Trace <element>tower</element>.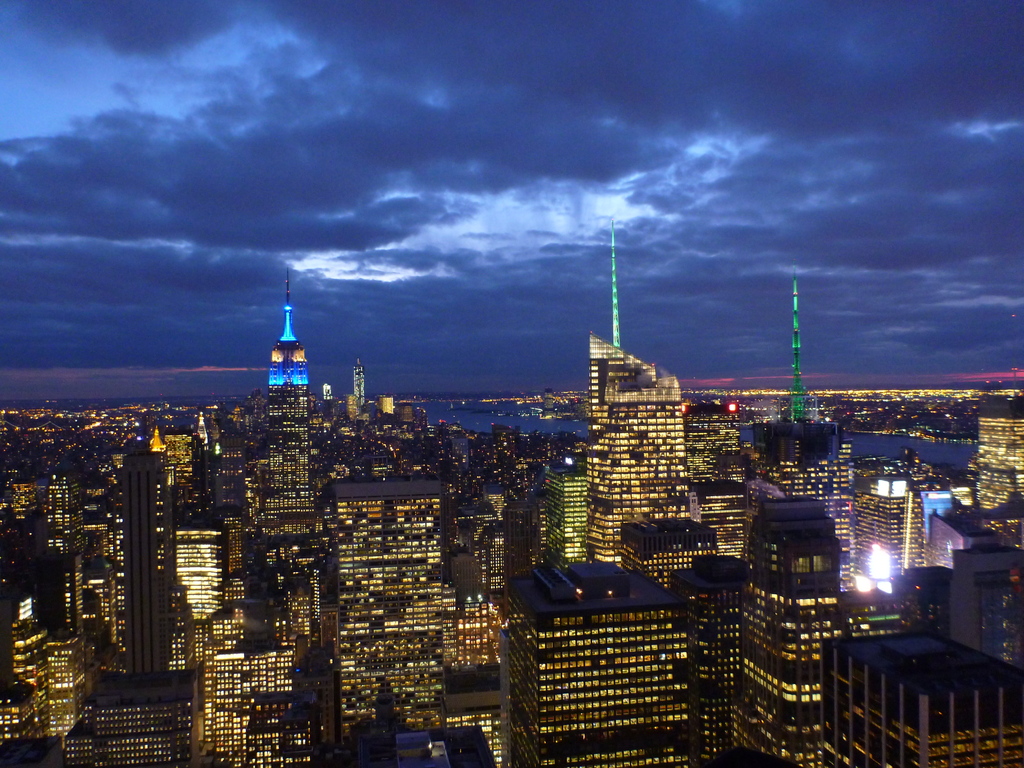
Traced to Rect(269, 264, 312, 517).
